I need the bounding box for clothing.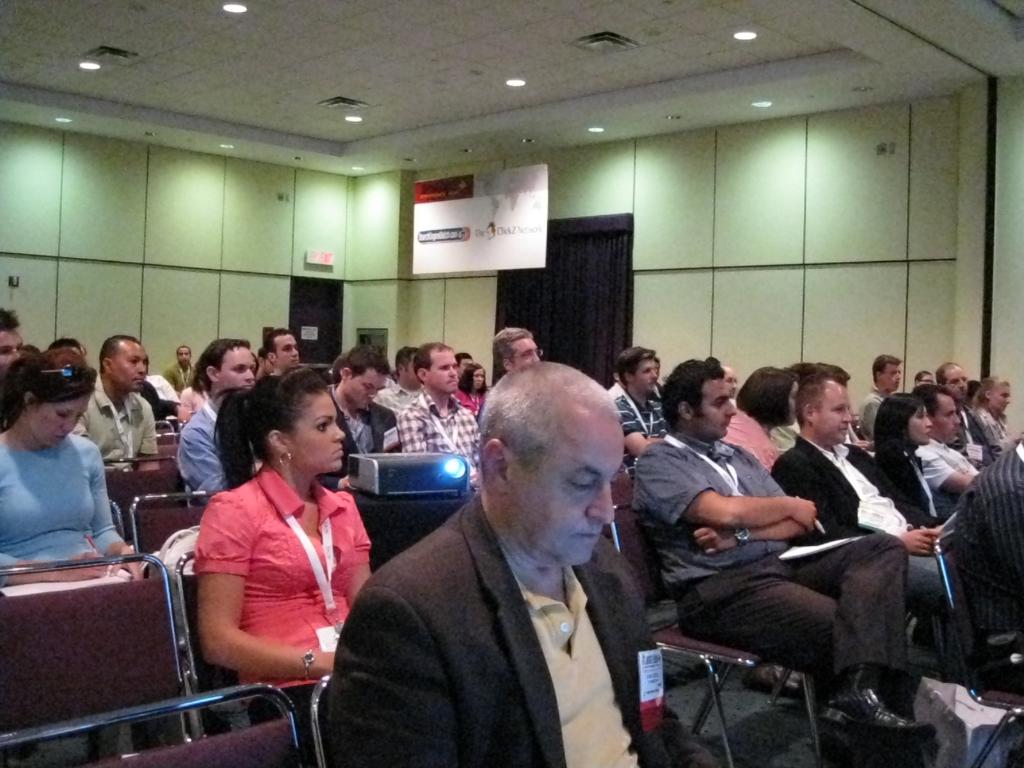
Here it is: rect(172, 401, 232, 506).
